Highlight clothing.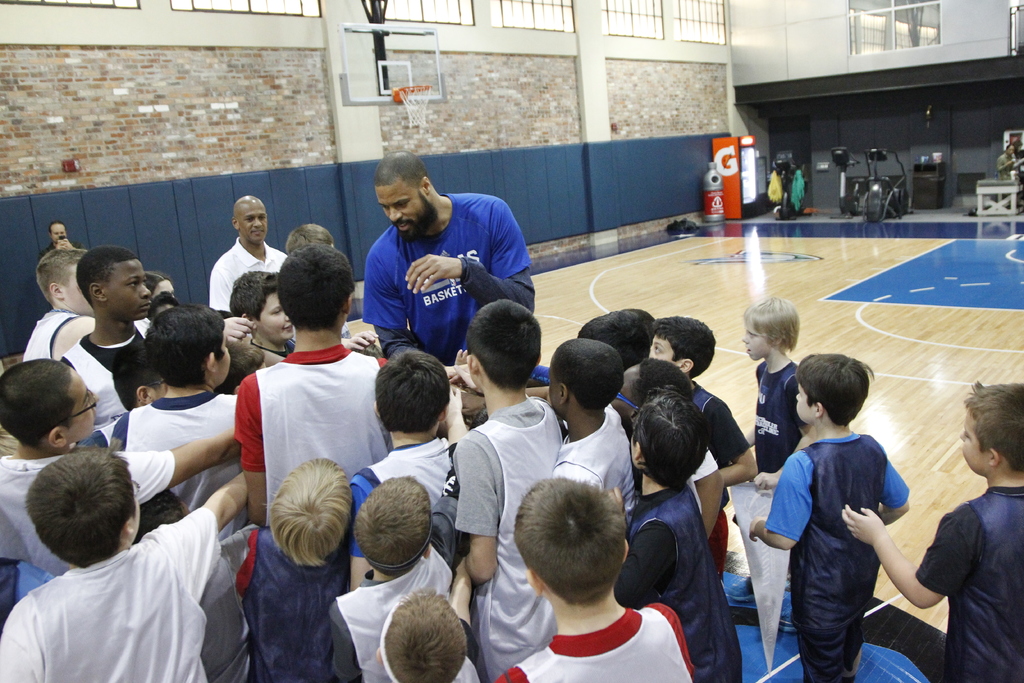
Highlighted region: select_region(681, 375, 753, 481).
